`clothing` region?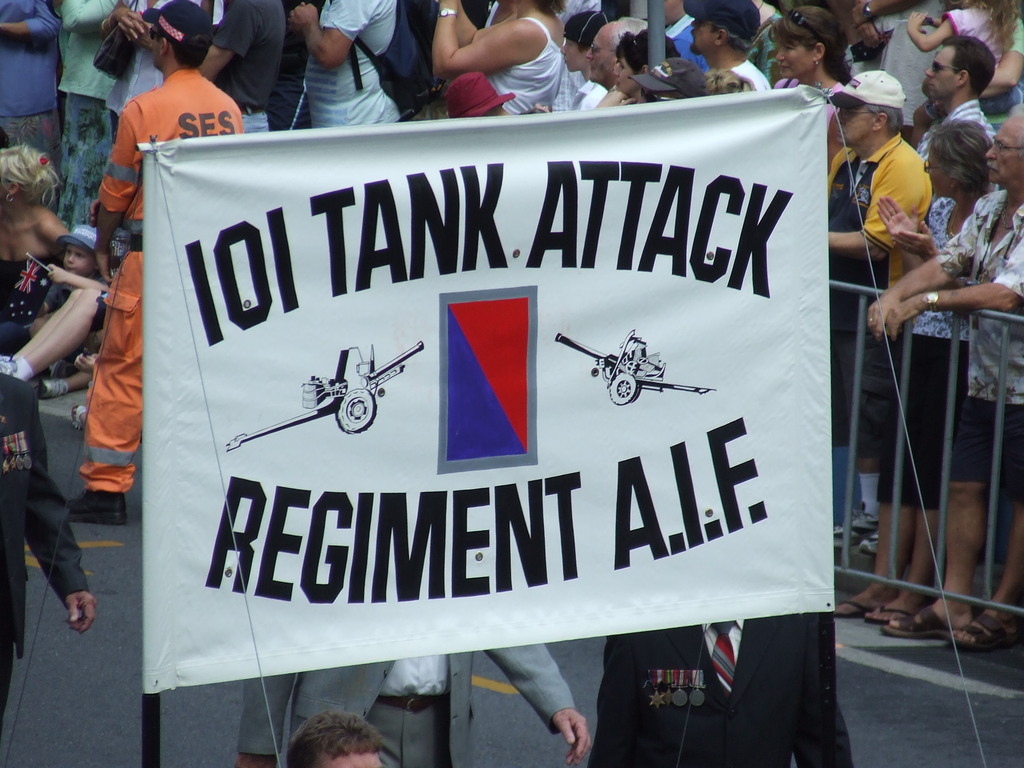
left=92, top=63, right=250, bottom=495
